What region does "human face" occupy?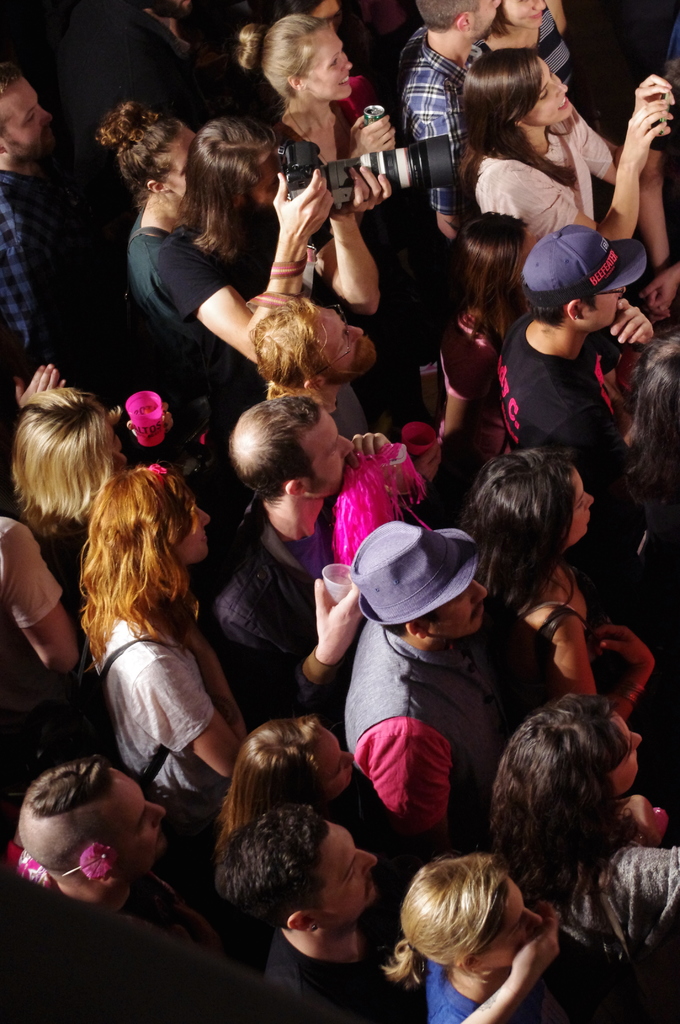
103,764,168,870.
